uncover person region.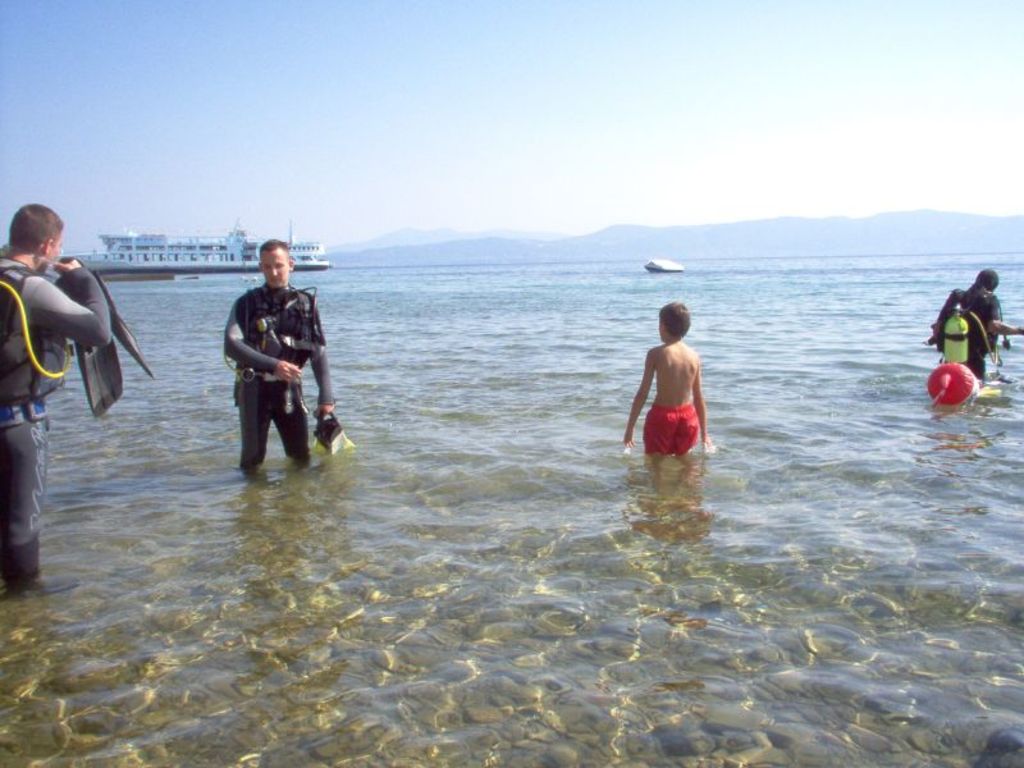
Uncovered: bbox=(922, 269, 1023, 371).
